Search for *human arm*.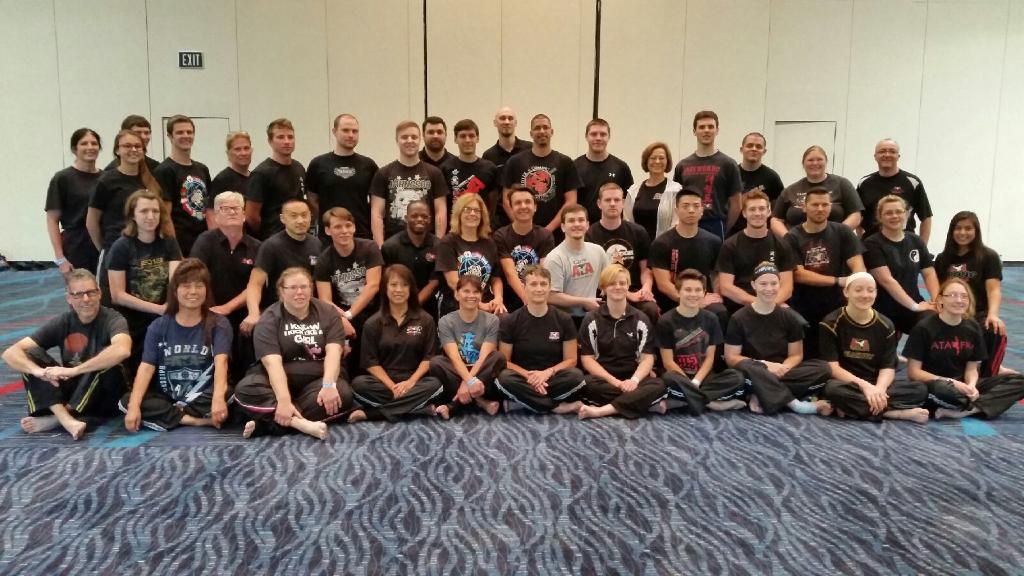
Found at (723,310,787,374).
